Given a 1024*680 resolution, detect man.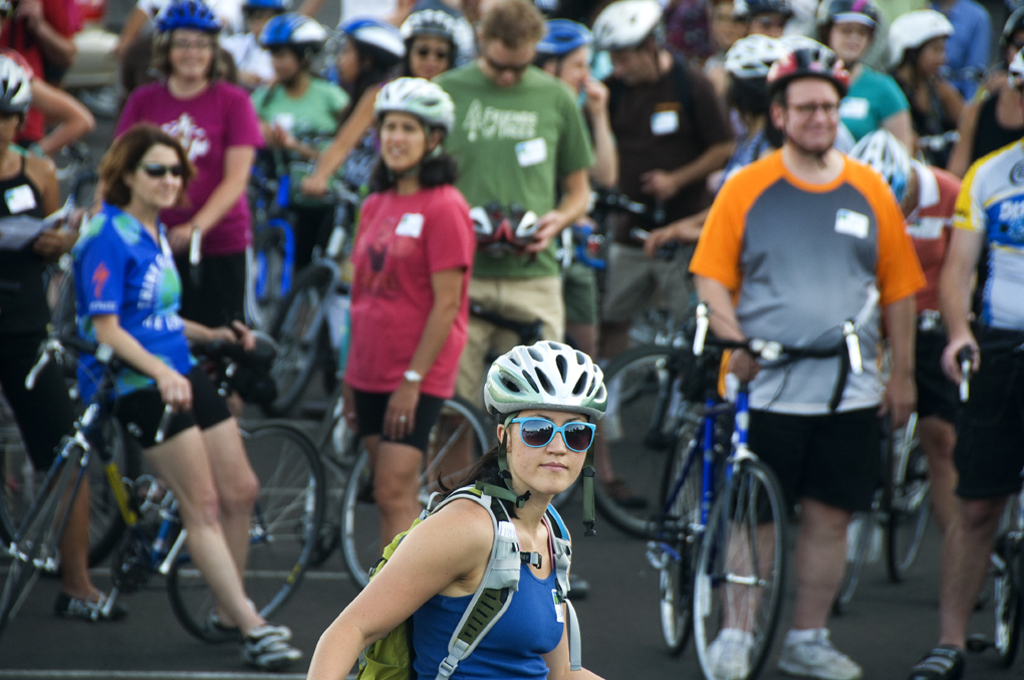
<region>681, 64, 946, 599</region>.
